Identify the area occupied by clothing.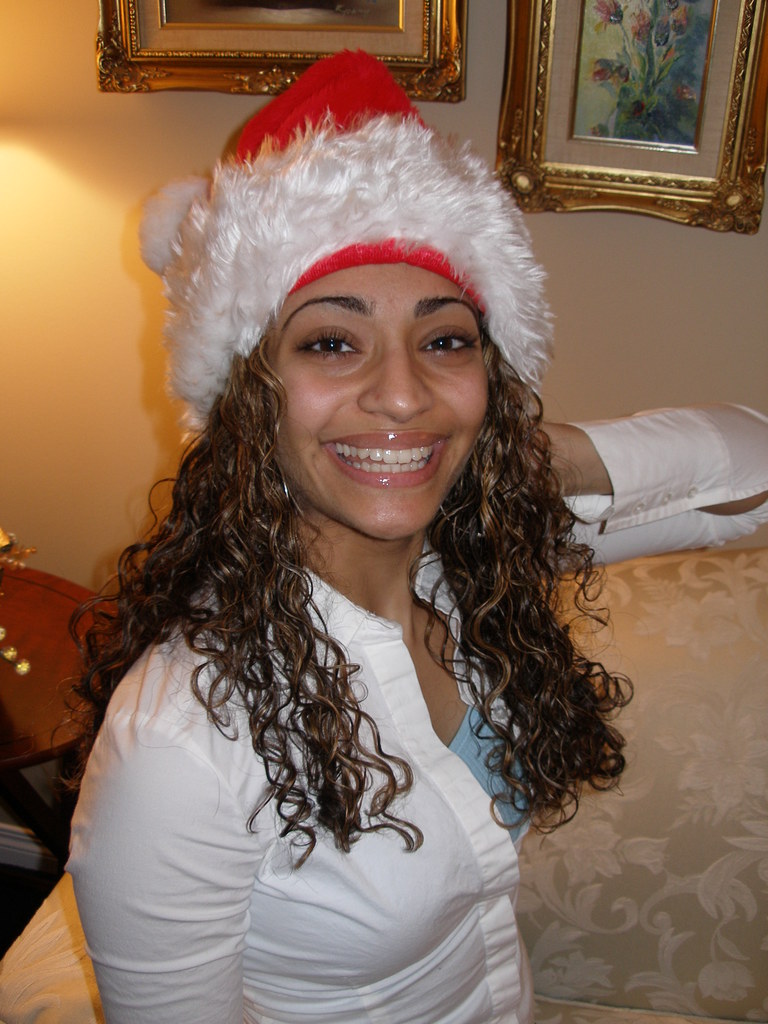
Area: x1=58 y1=420 x2=766 y2=1023.
